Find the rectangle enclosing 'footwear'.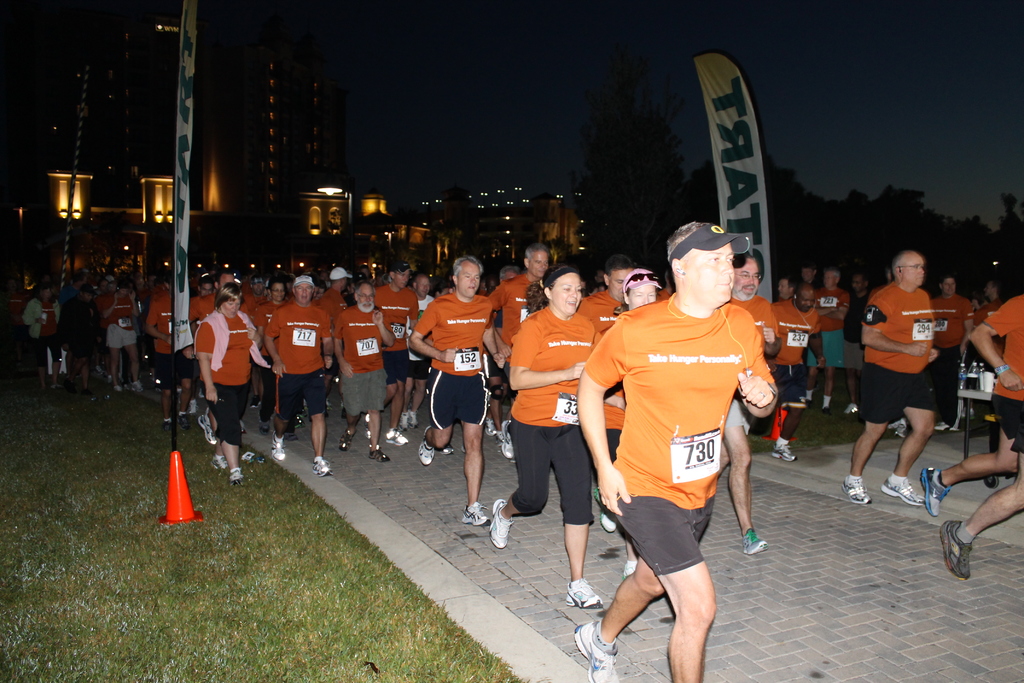
x1=842, y1=402, x2=862, y2=417.
